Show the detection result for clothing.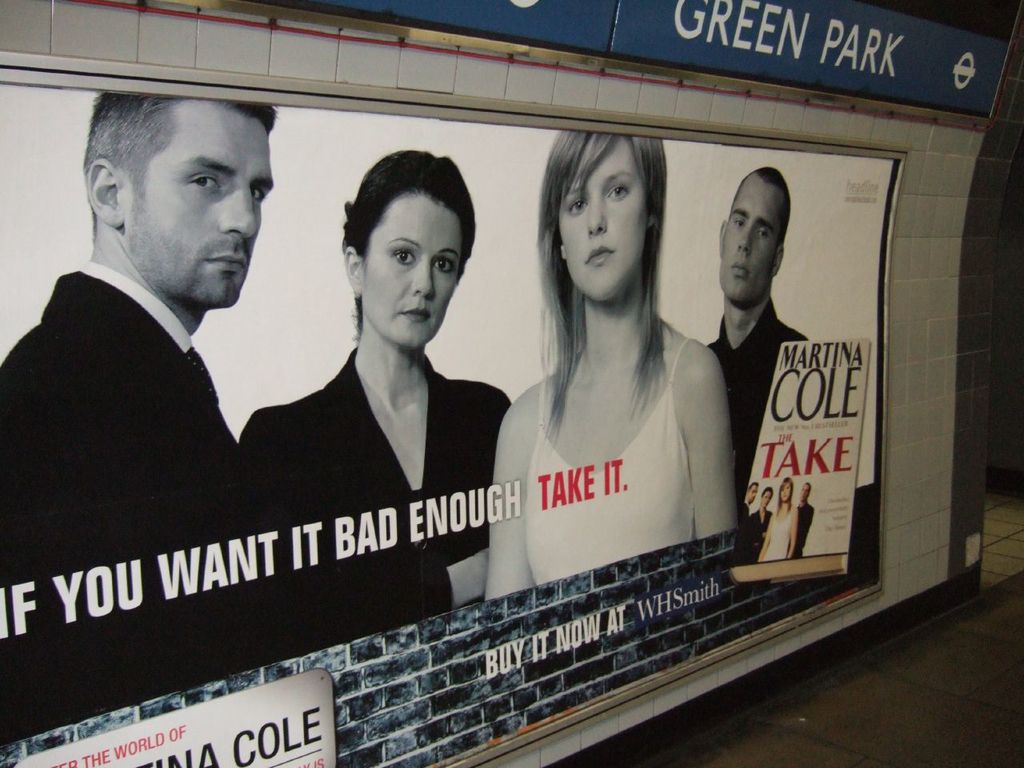
select_region(5, 262, 233, 742).
